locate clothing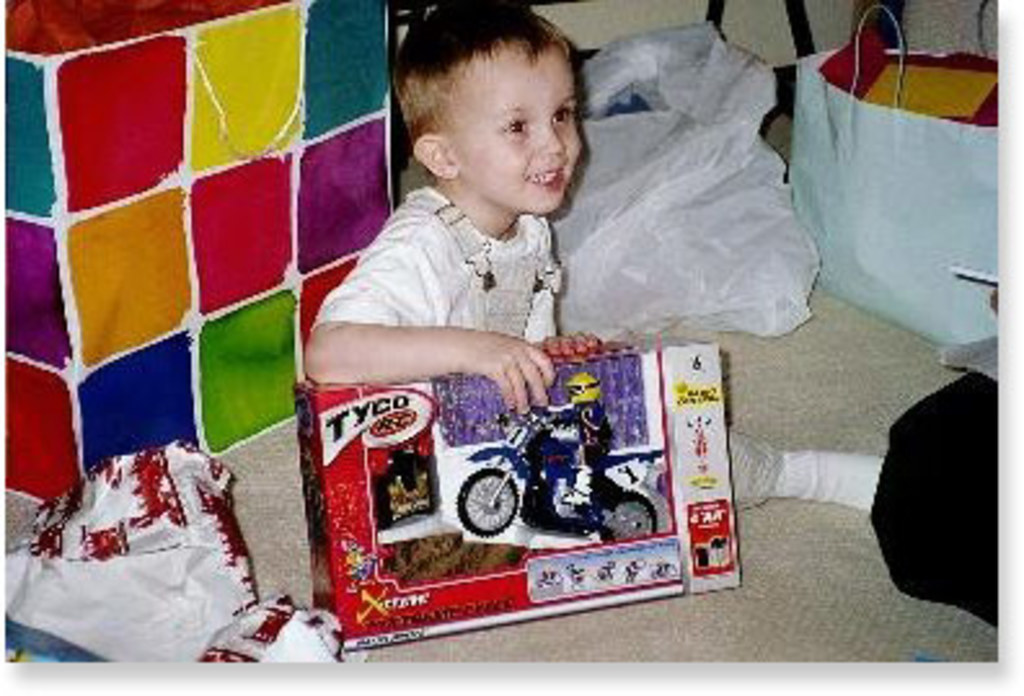
540, 401, 615, 515
